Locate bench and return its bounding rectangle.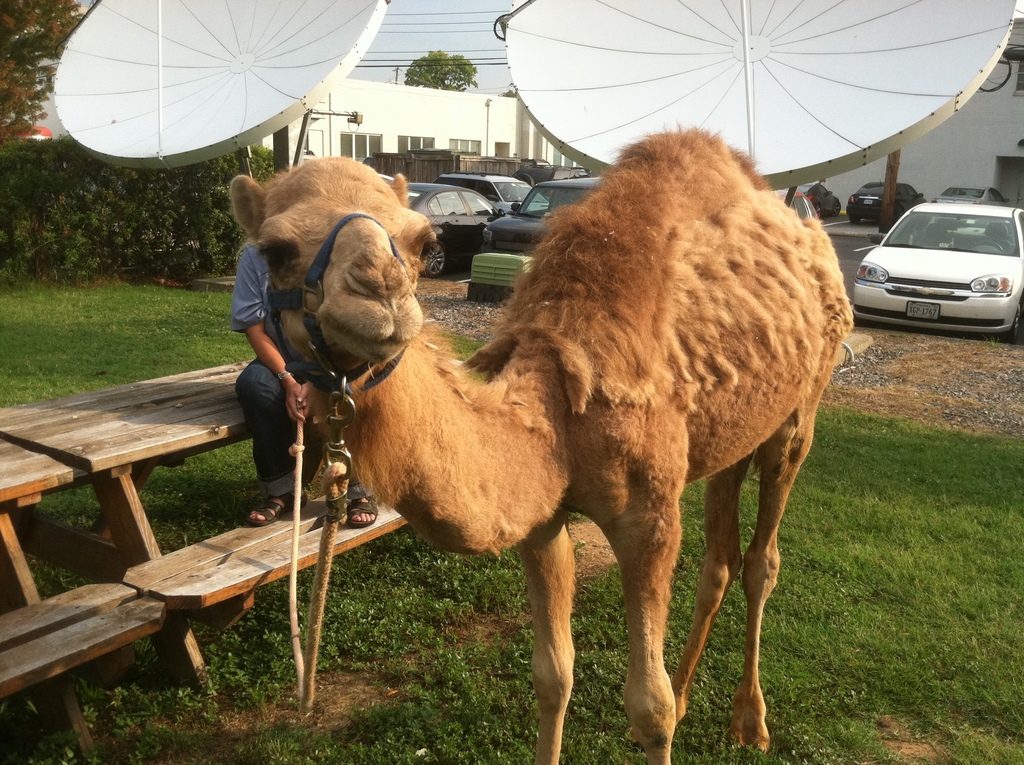
0 436 168 761.
